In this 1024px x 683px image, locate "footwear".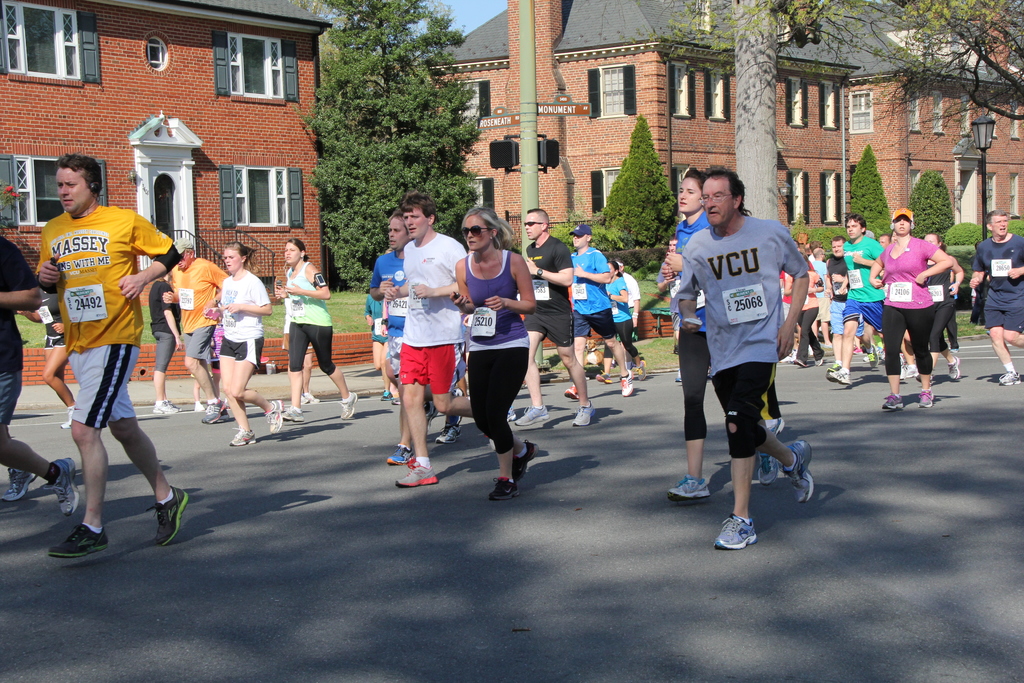
Bounding box: [x1=780, y1=438, x2=816, y2=503].
